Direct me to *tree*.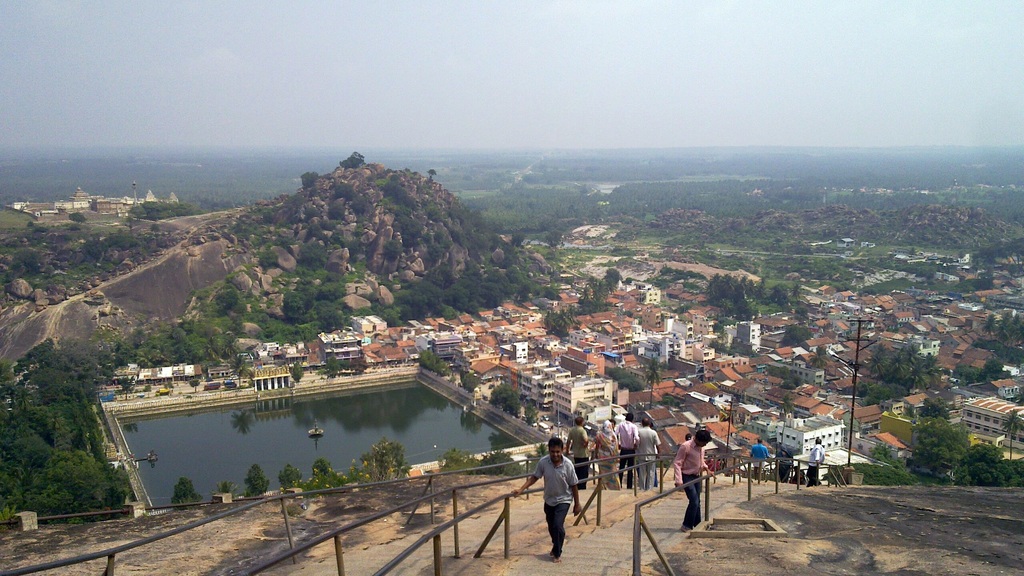
Direction: bbox=[542, 288, 561, 298].
